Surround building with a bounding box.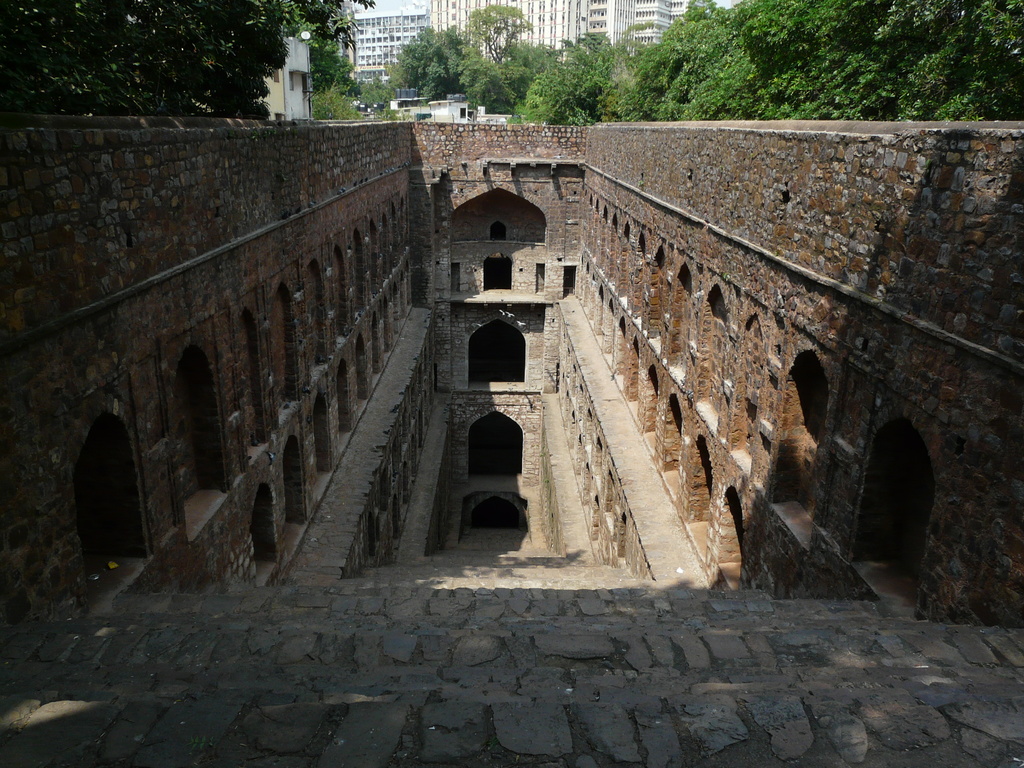
(left=265, top=38, right=314, bottom=118).
